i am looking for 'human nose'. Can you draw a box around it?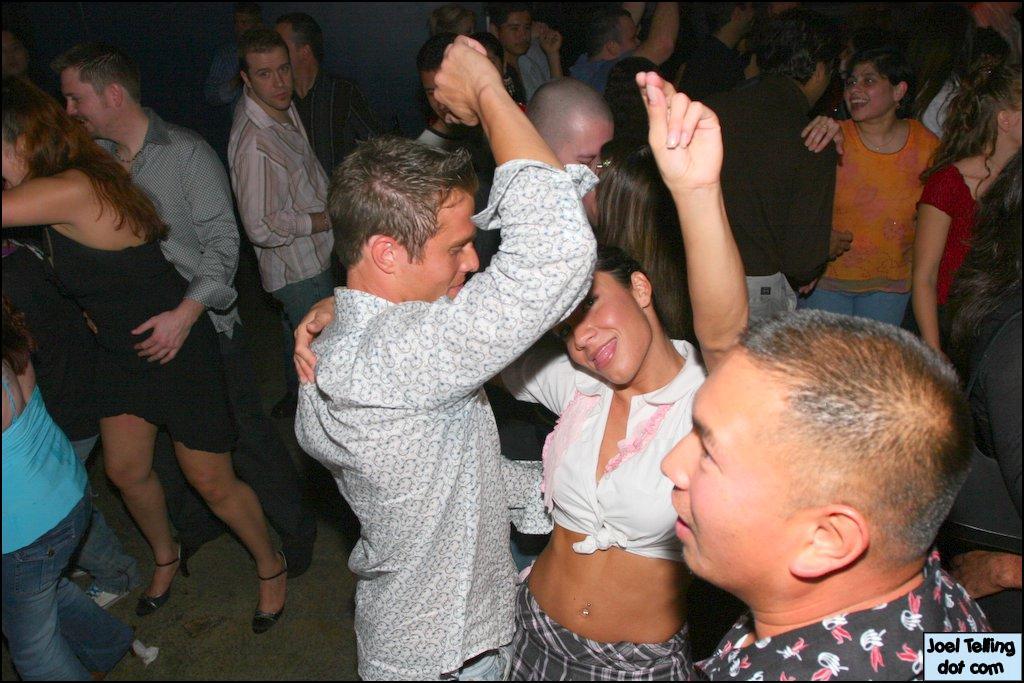
Sure, the bounding box is x1=65, y1=99, x2=78, y2=118.
